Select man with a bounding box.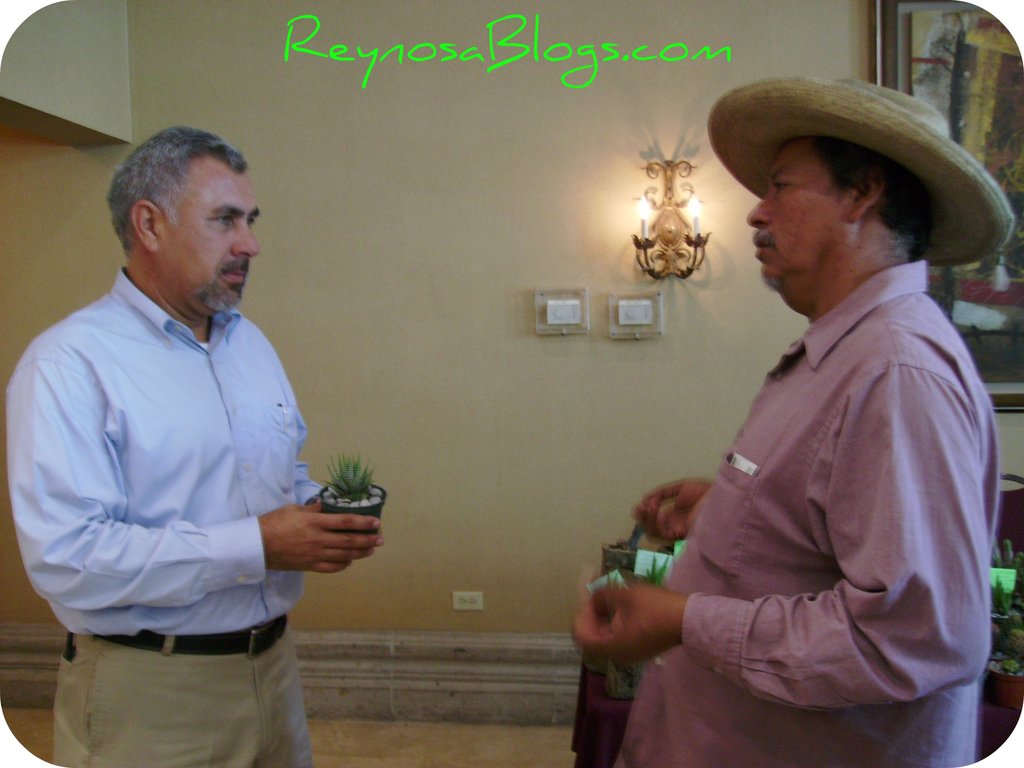
[x1=606, y1=58, x2=1008, y2=760].
